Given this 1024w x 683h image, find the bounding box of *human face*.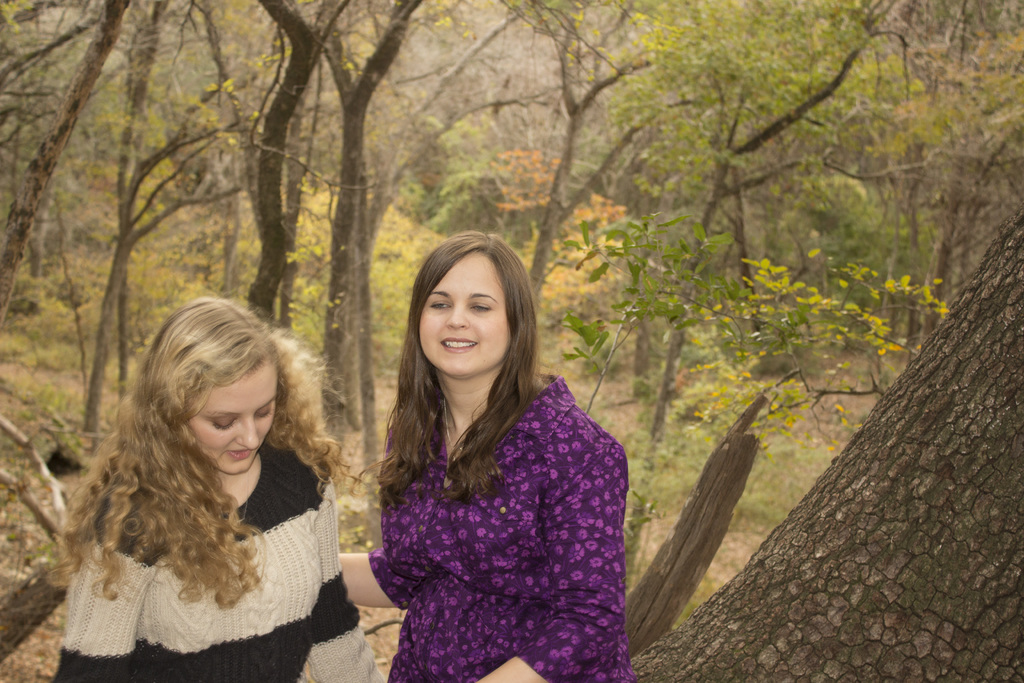
left=420, top=252, right=505, bottom=375.
